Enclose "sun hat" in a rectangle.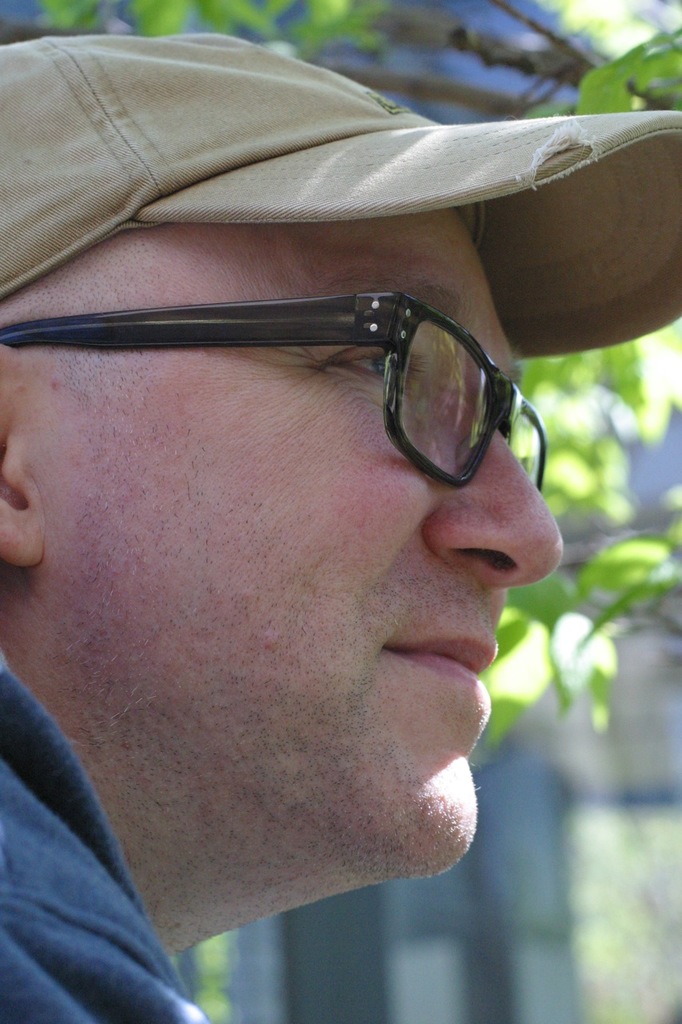
0,28,681,360.
